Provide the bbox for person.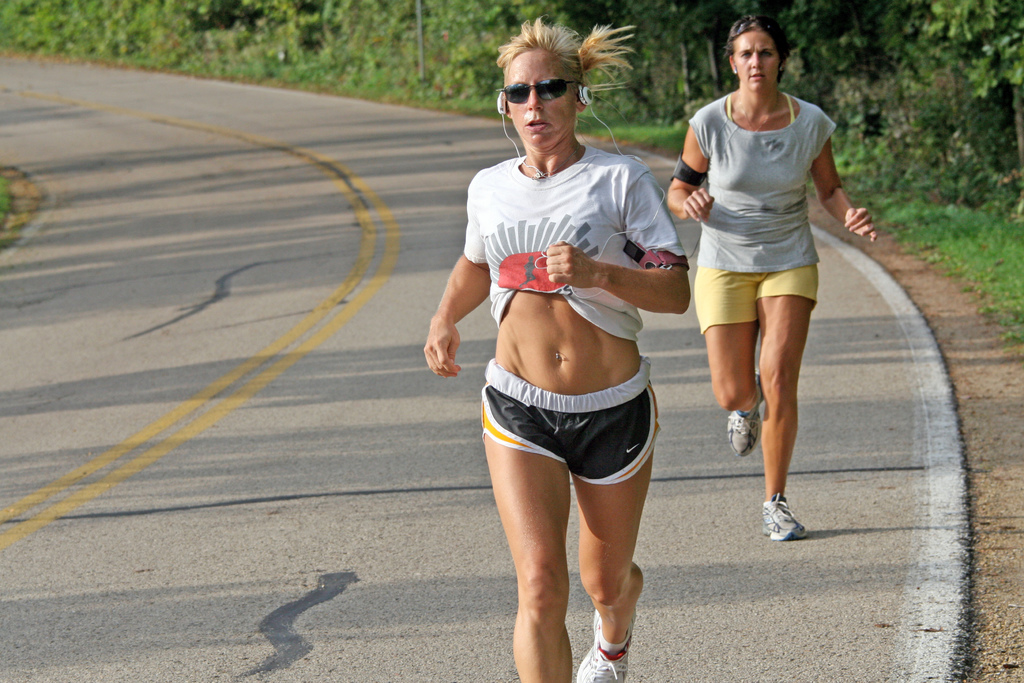
[445,37,683,672].
